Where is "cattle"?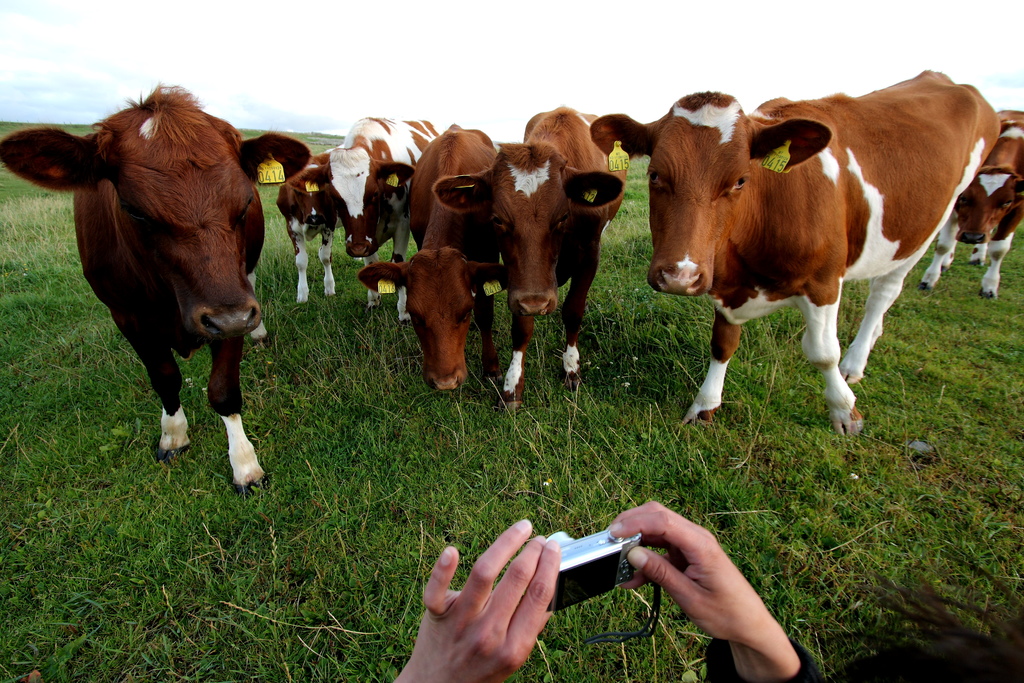
0 76 311 488.
